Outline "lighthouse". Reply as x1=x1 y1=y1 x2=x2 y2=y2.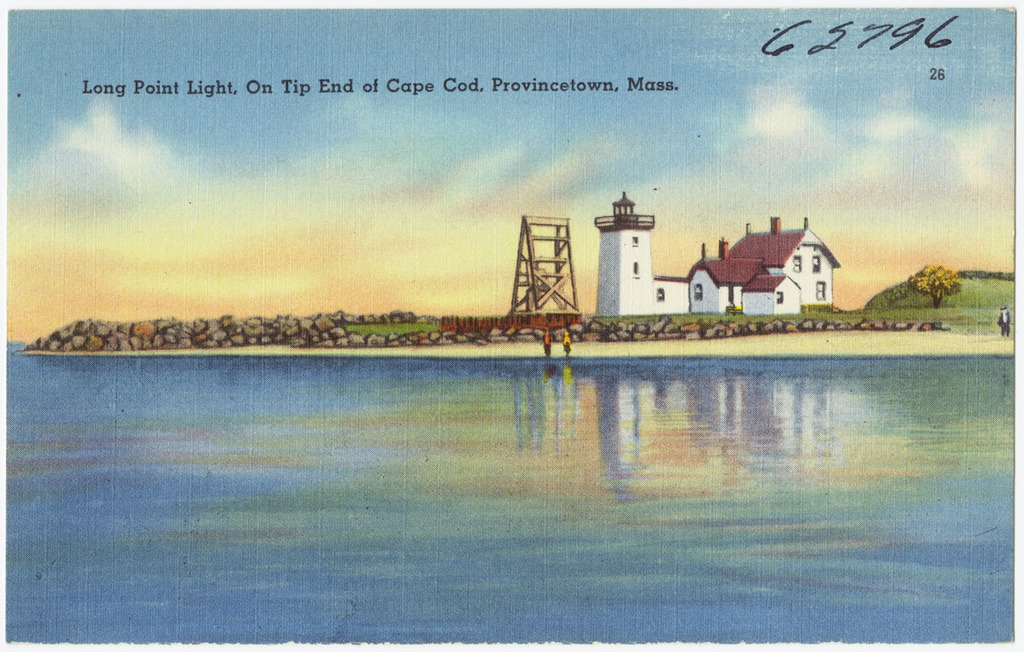
x1=593 y1=190 x2=655 y2=316.
